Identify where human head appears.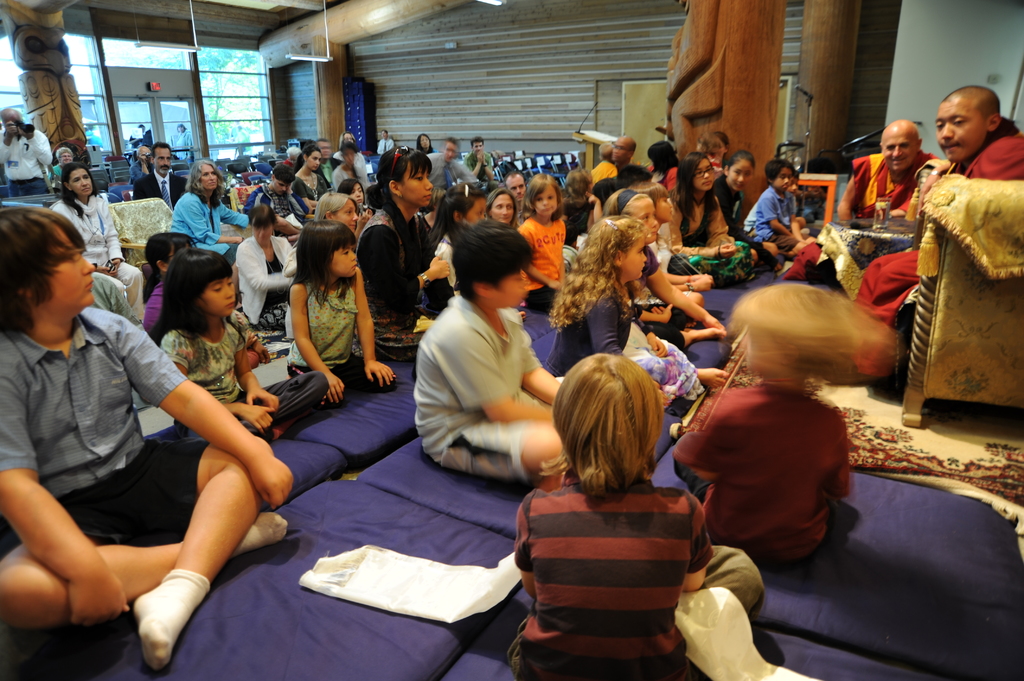
Appears at box(346, 178, 366, 204).
